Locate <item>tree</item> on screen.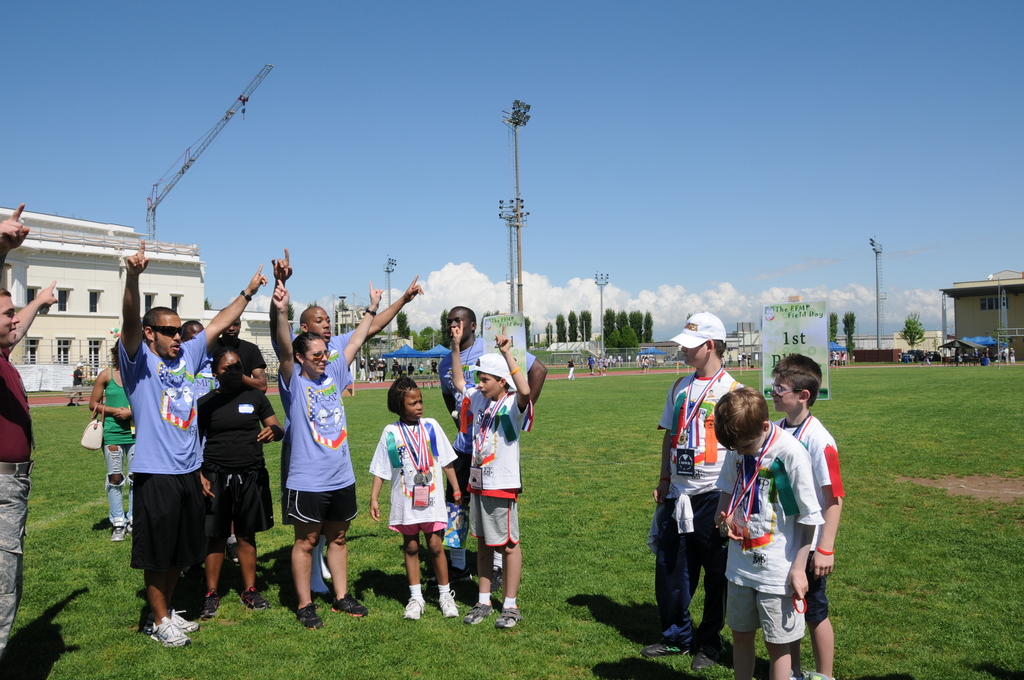
On screen at locate(396, 311, 410, 337).
